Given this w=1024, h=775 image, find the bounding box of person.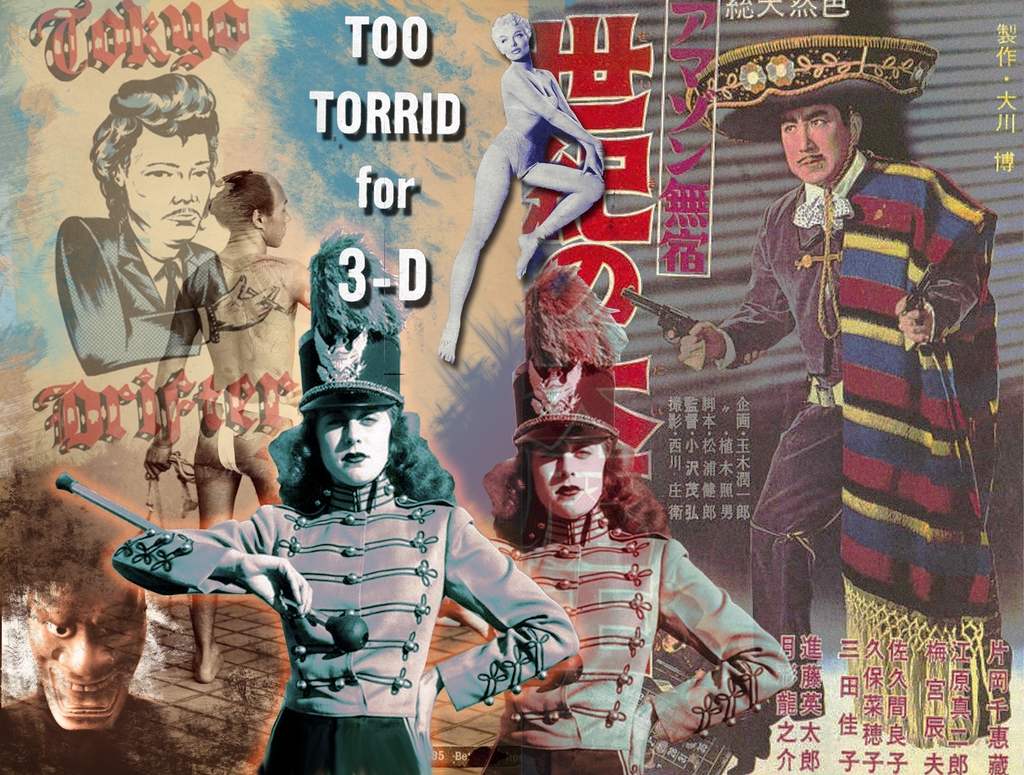
<bbox>58, 76, 228, 377</bbox>.
